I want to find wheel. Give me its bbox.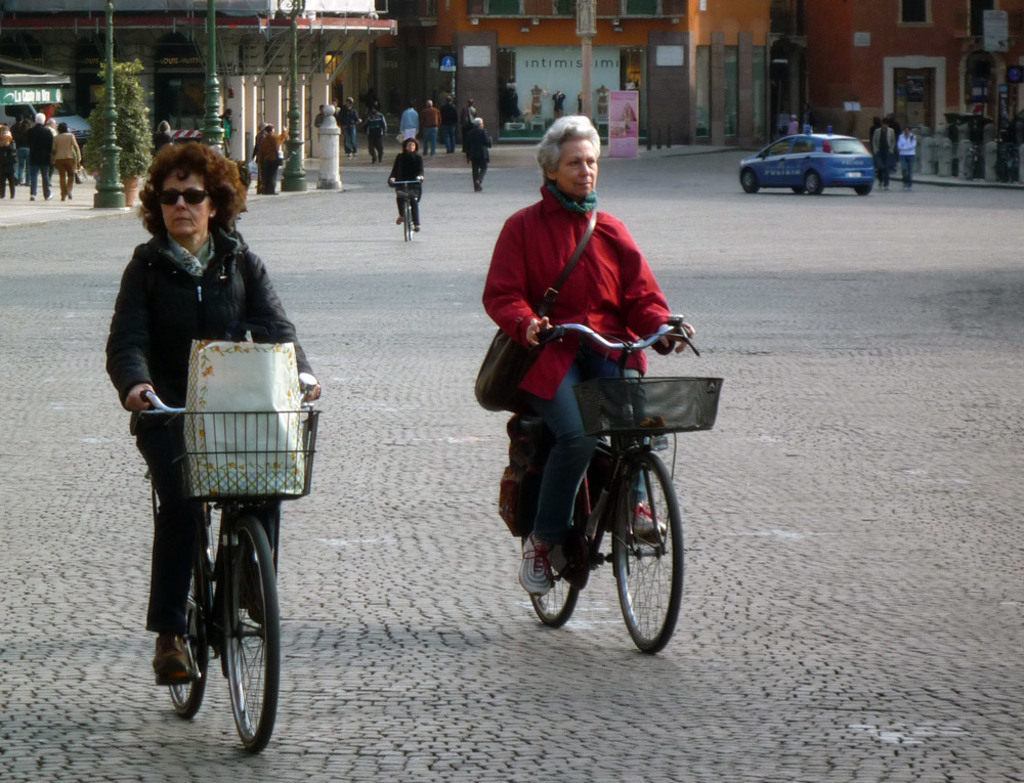
bbox=(519, 481, 584, 629).
